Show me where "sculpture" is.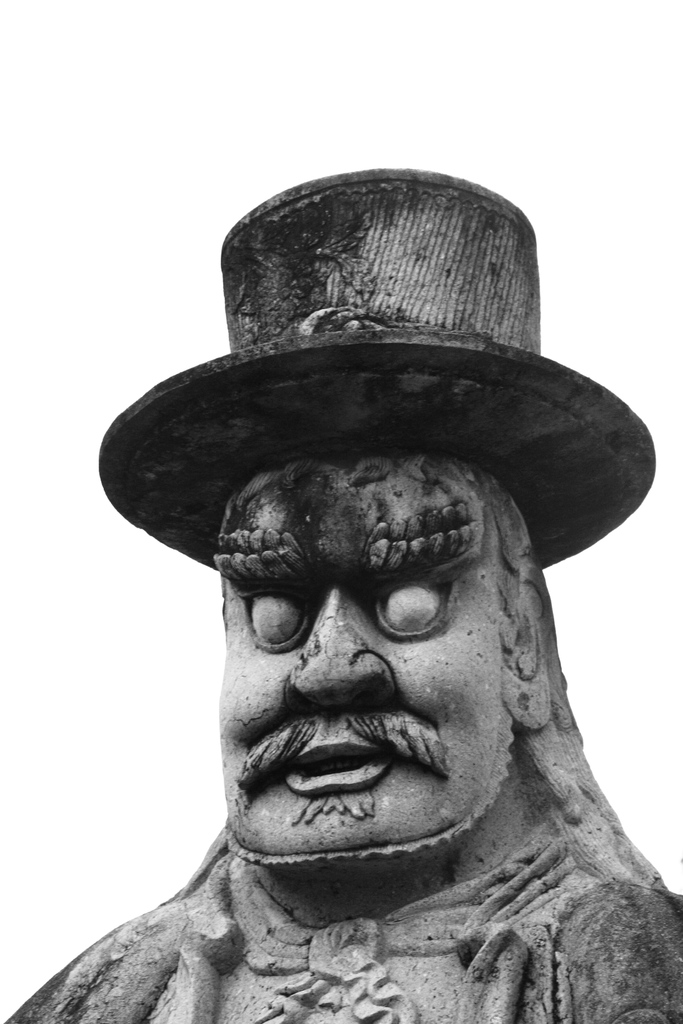
"sculpture" is at BBox(53, 93, 682, 1023).
